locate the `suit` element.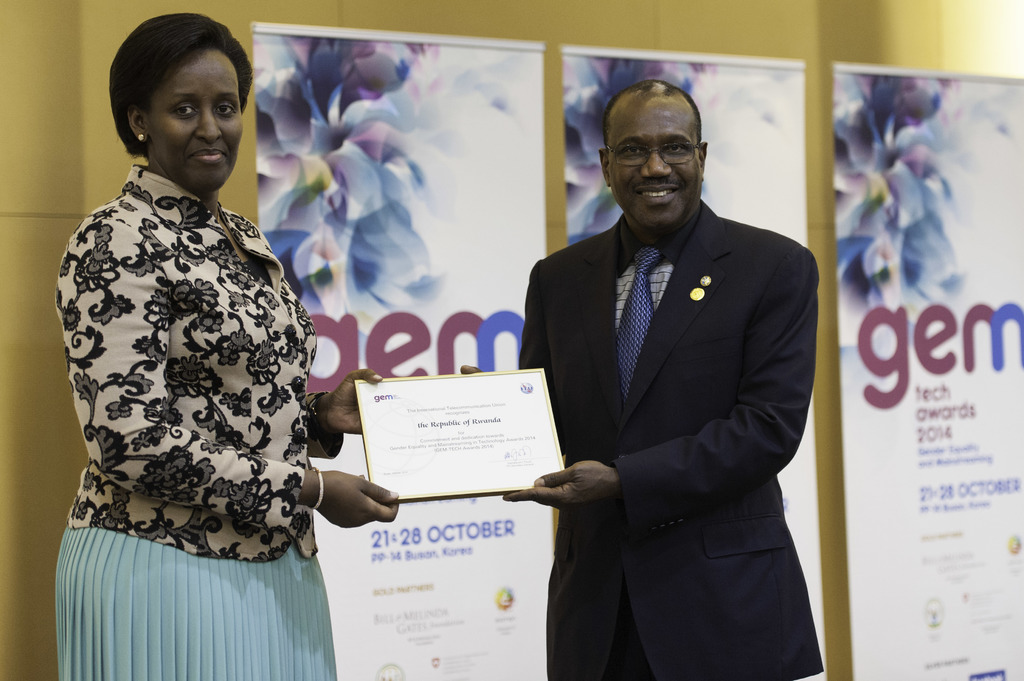
Element bbox: box=[514, 81, 830, 669].
